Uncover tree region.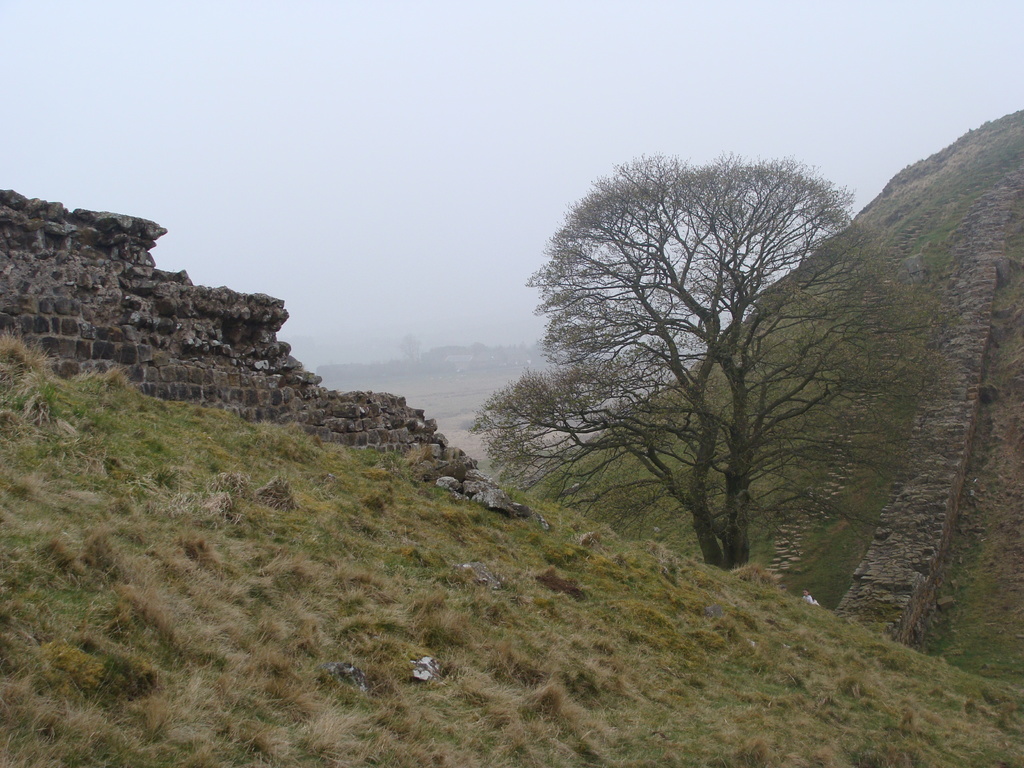
Uncovered: Rect(519, 147, 929, 561).
